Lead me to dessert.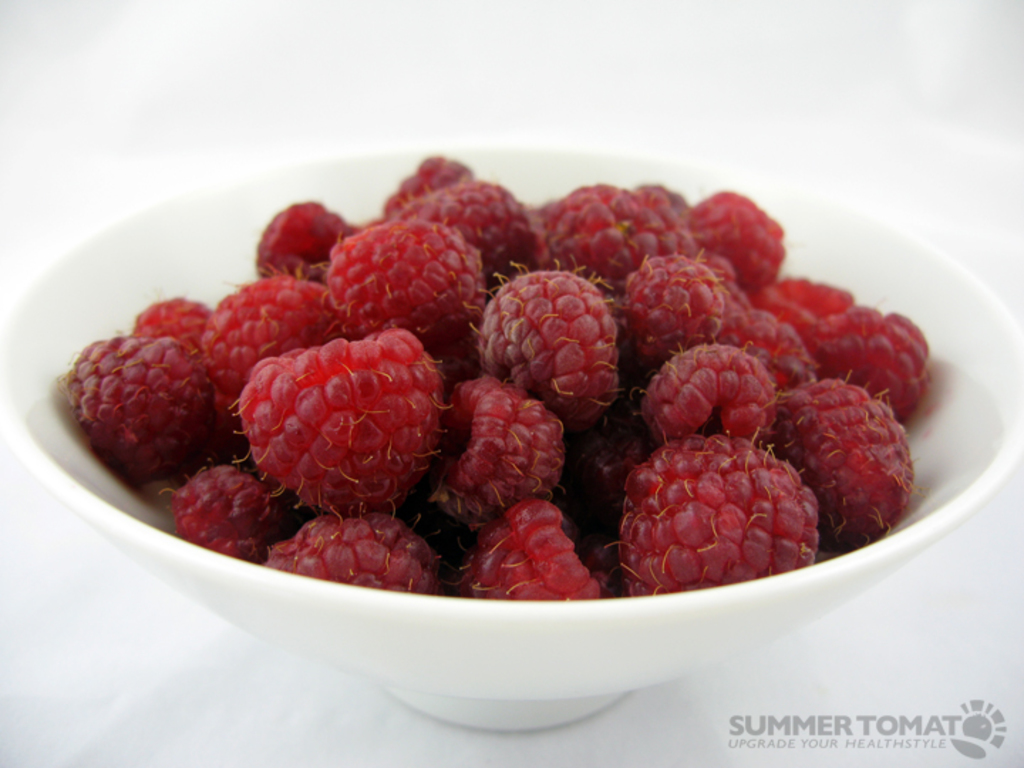
Lead to box=[262, 201, 336, 266].
